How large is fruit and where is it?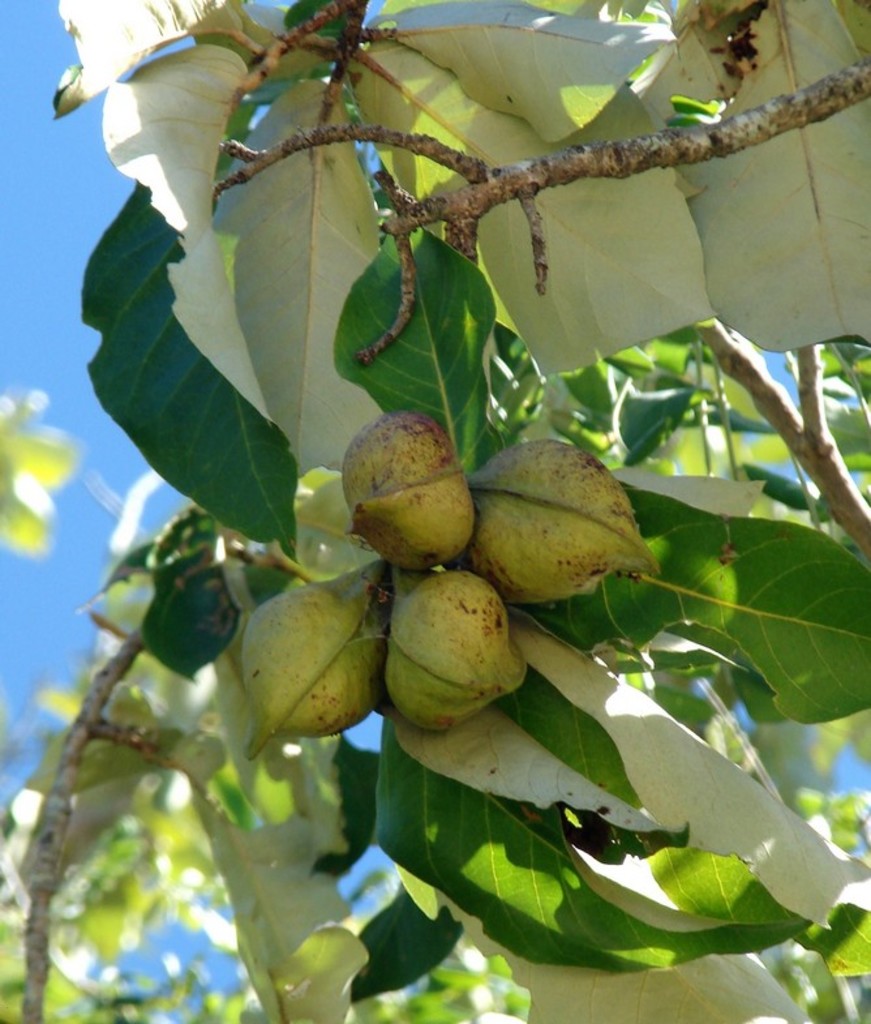
Bounding box: <box>340,389,488,575</box>.
